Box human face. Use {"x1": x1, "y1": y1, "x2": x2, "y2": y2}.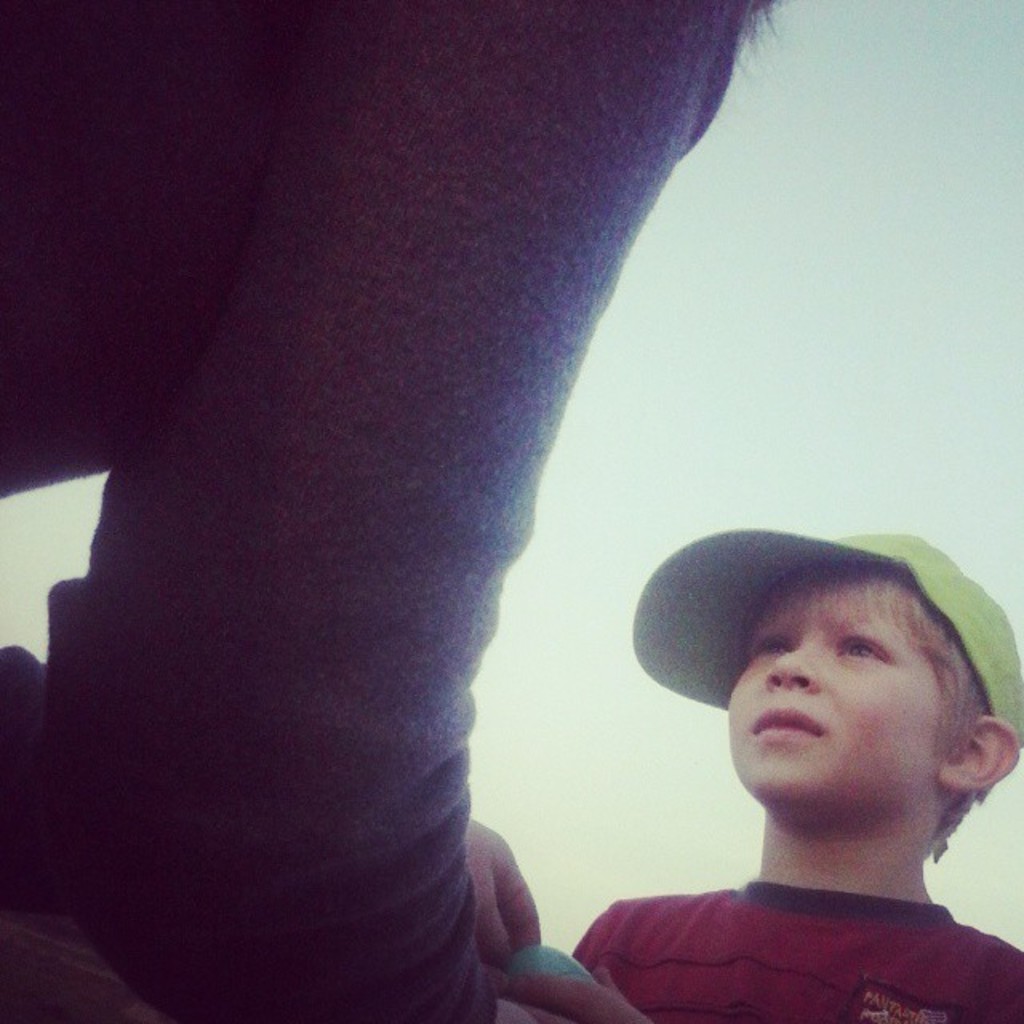
{"x1": 723, "y1": 573, "x2": 952, "y2": 802}.
